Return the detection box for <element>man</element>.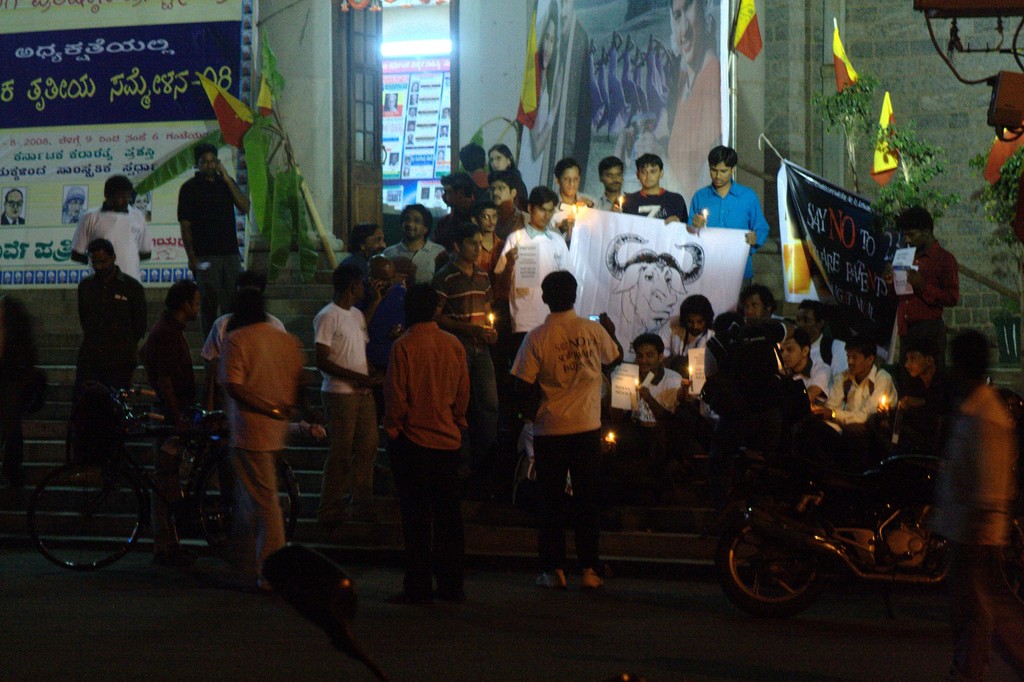
[177, 138, 250, 339].
